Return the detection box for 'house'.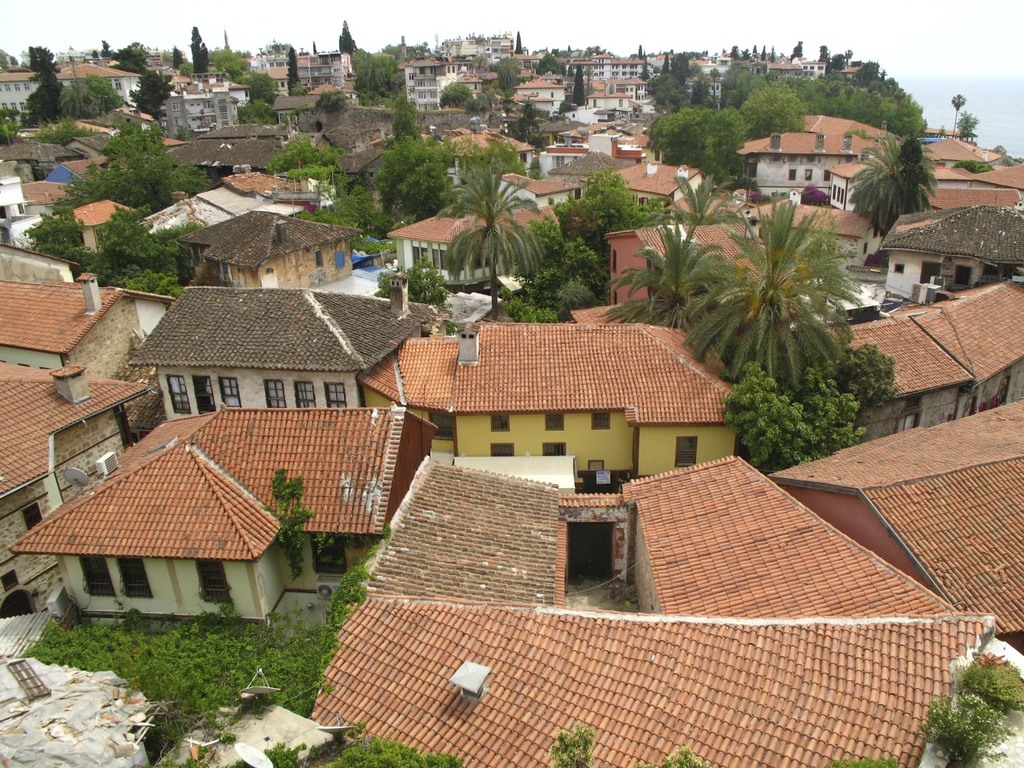
<region>180, 206, 353, 292</region>.
